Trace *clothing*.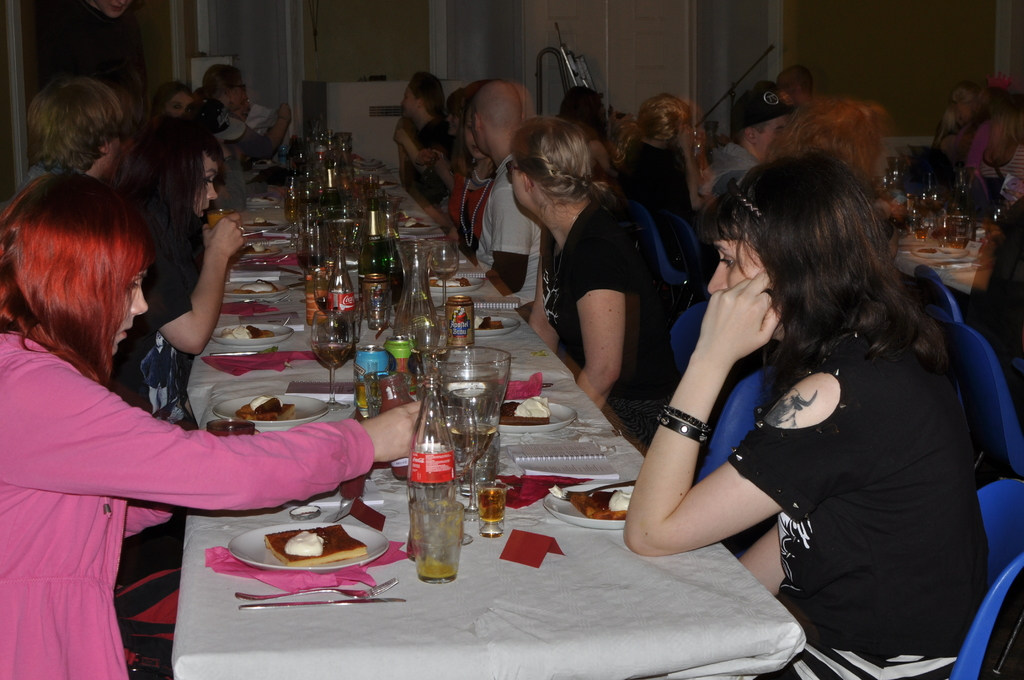
Traced to 119 204 213 425.
